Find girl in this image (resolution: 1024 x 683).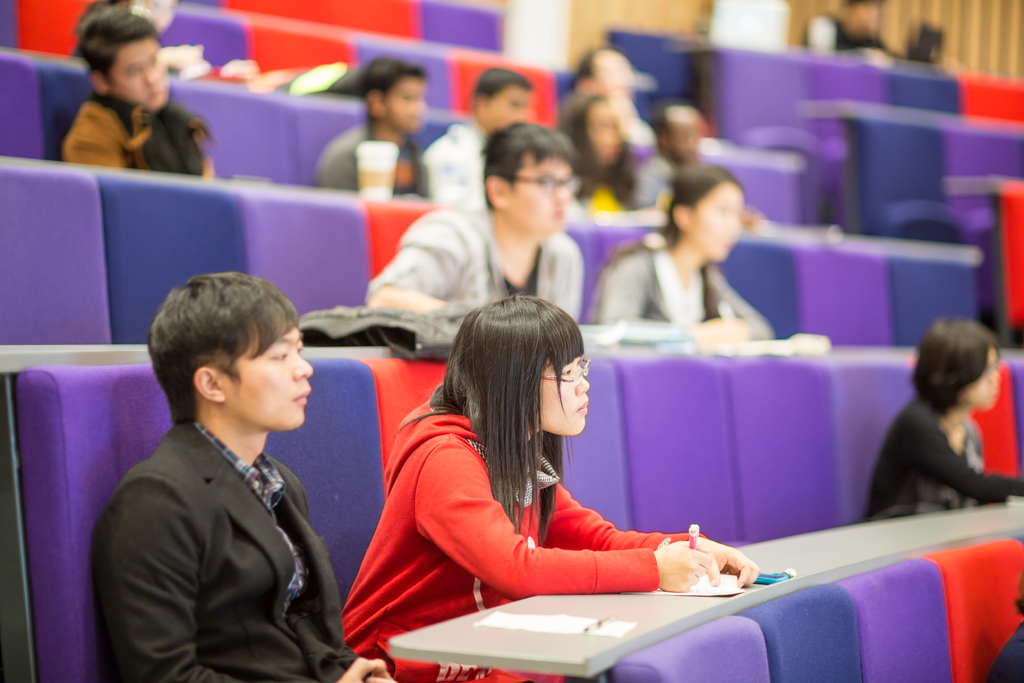
{"left": 860, "top": 320, "right": 1023, "bottom": 525}.
